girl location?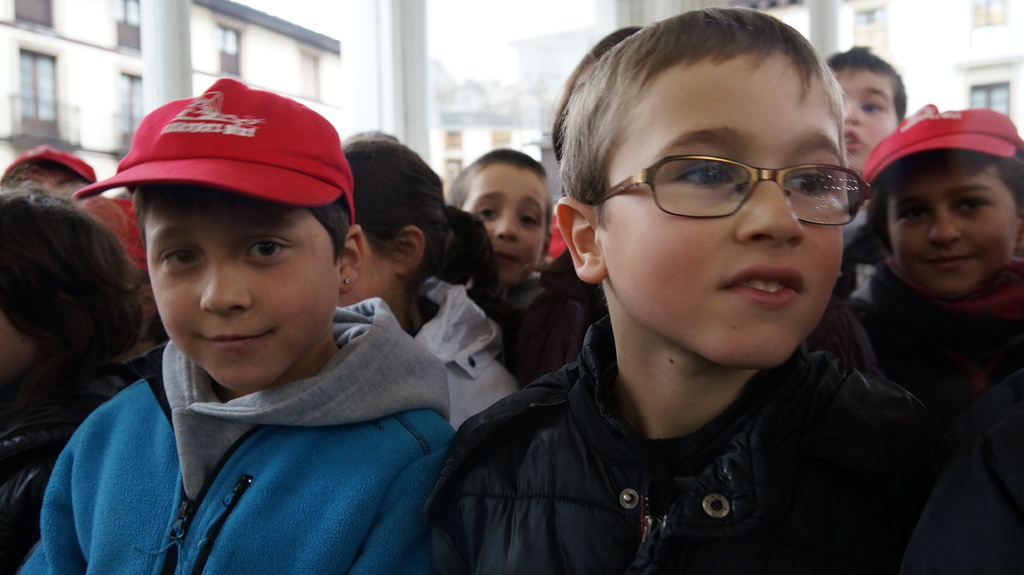
330,122,519,426
